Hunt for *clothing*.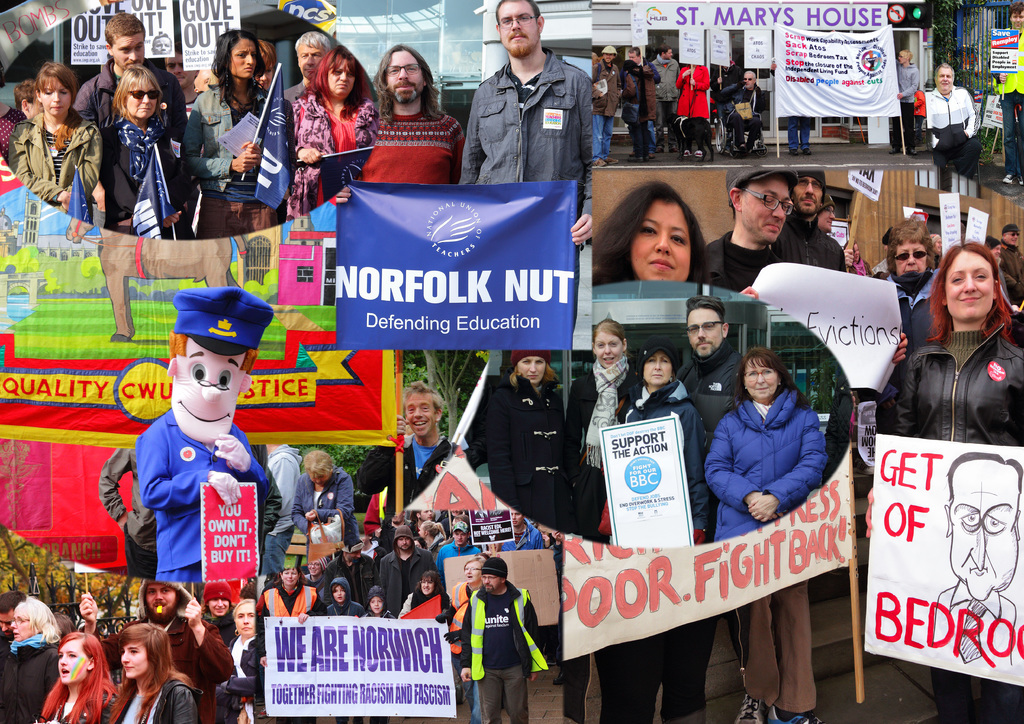
Hunted down at [714,80,763,150].
